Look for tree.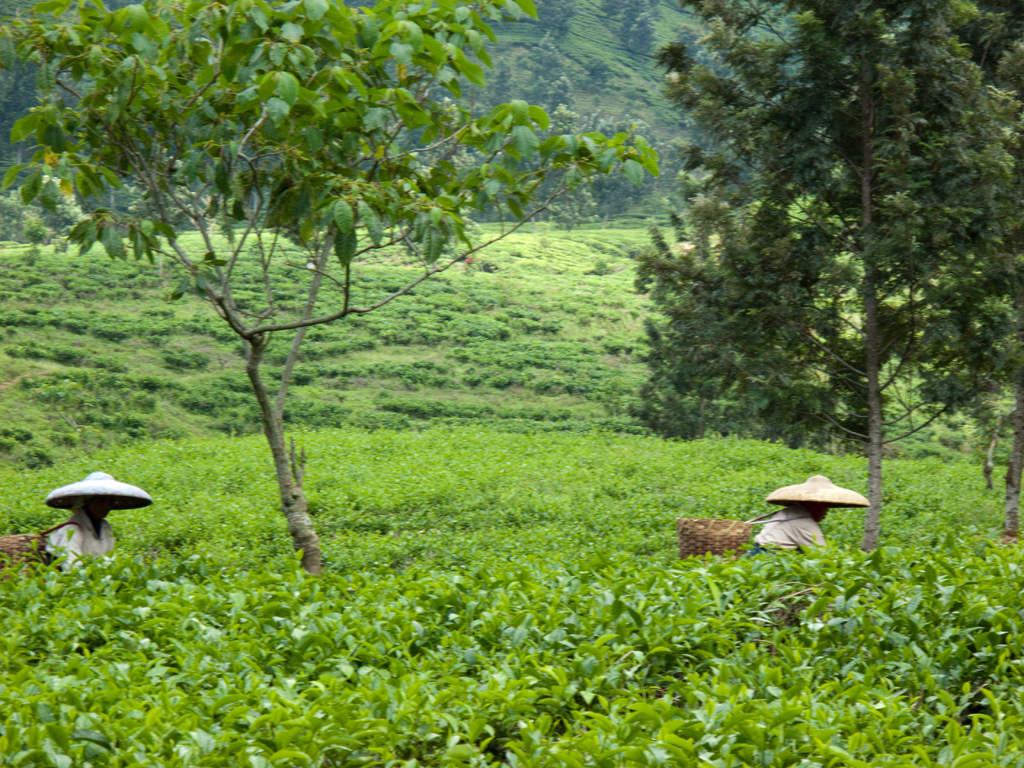
Found: <region>614, 0, 1023, 552</region>.
